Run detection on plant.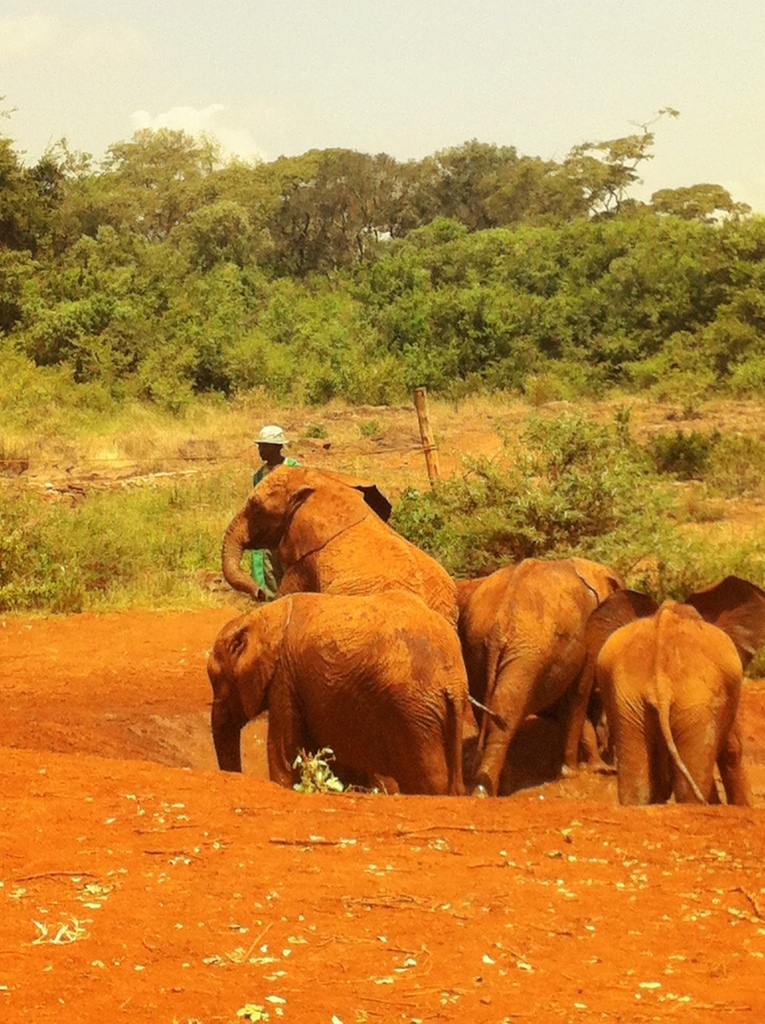
Result: detection(358, 417, 383, 433).
